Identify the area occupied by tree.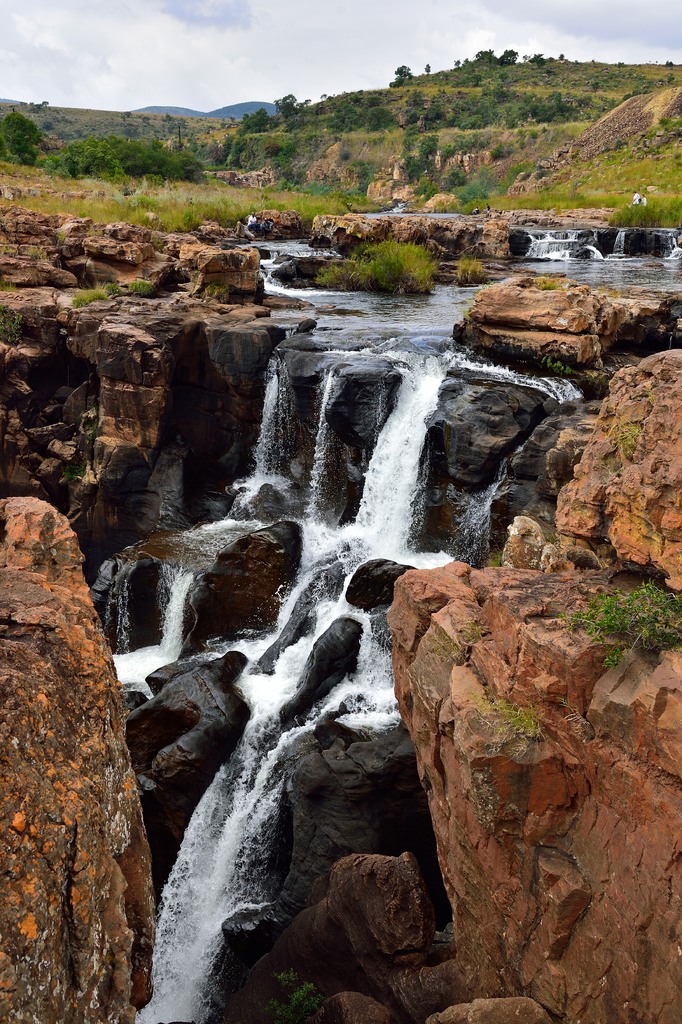
Area: Rect(394, 63, 413, 76).
